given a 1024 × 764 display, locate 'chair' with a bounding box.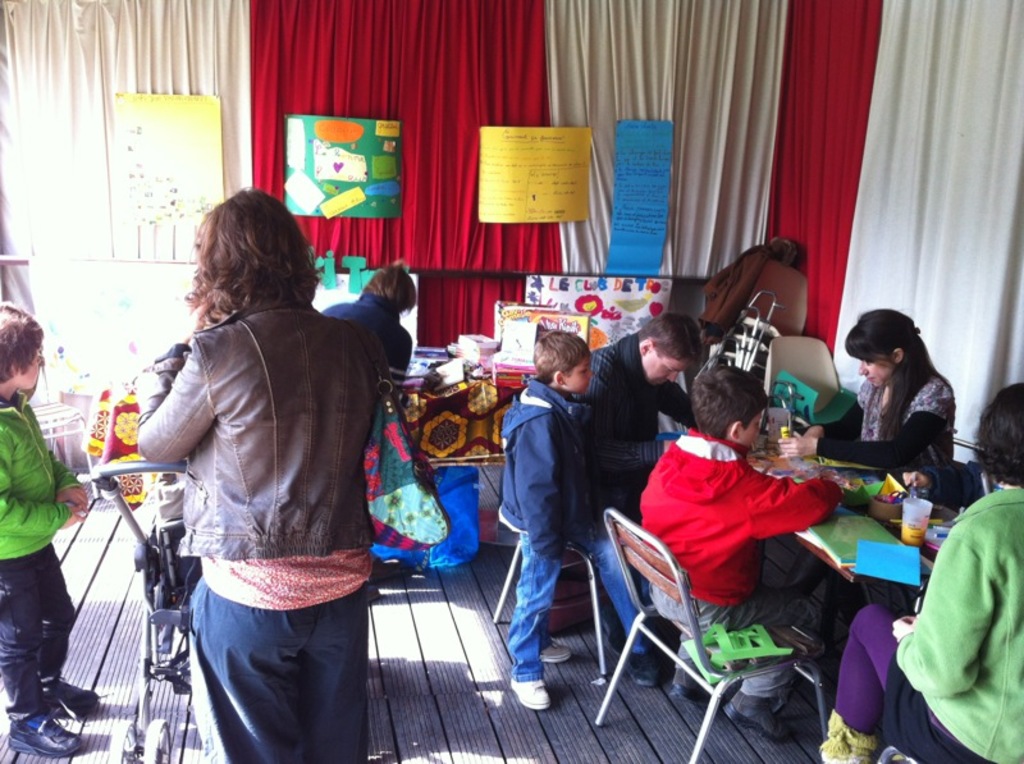
Located: 580,481,844,742.
